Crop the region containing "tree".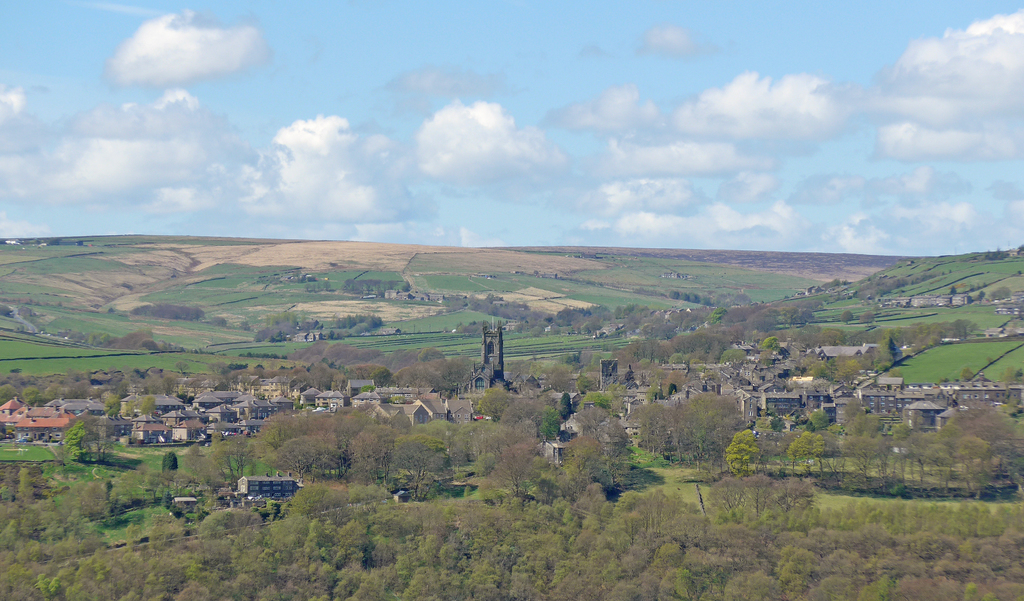
Crop region: 502,357,546,387.
